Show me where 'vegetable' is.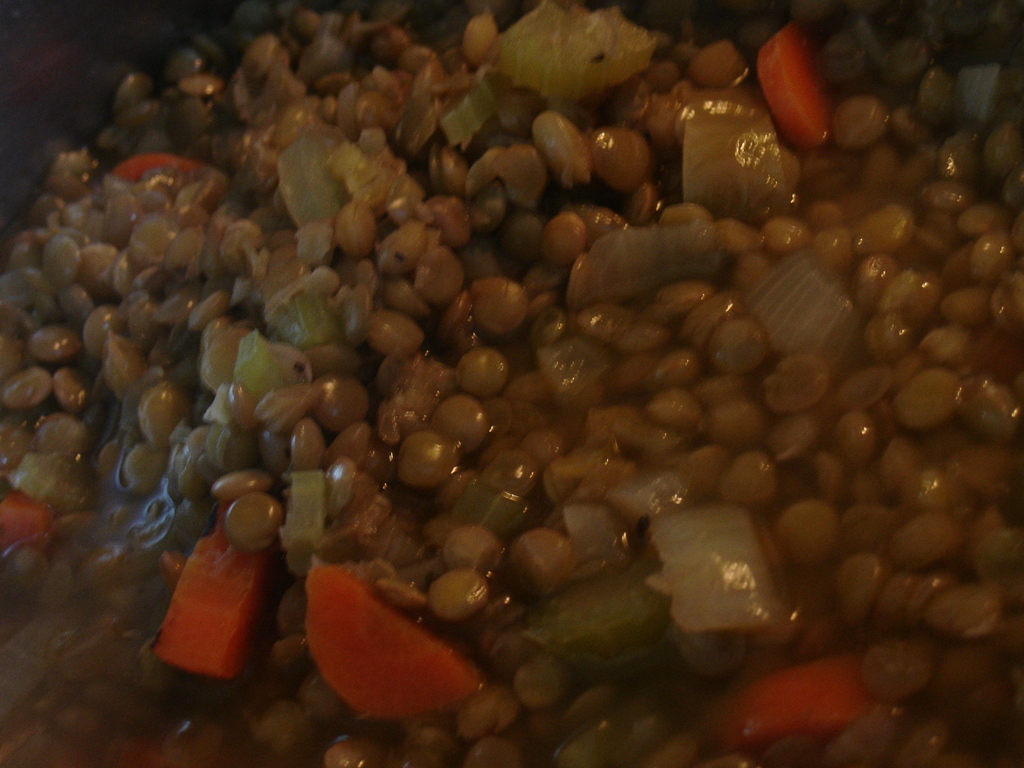
'vegetable' is at [144,445,280,694].
